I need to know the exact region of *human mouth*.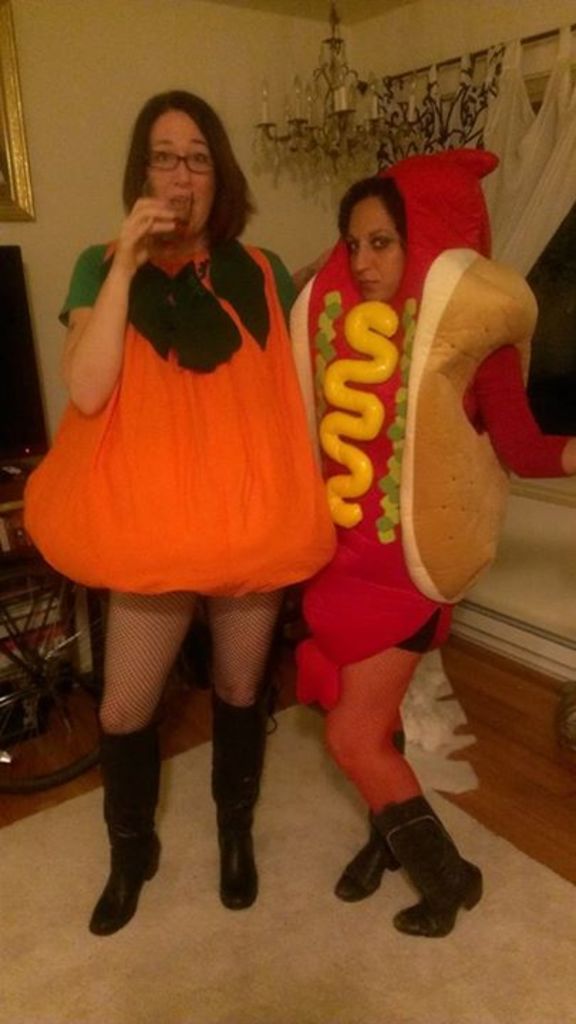
Region: [x1=166, y1=195, x2=192, y2=216].
